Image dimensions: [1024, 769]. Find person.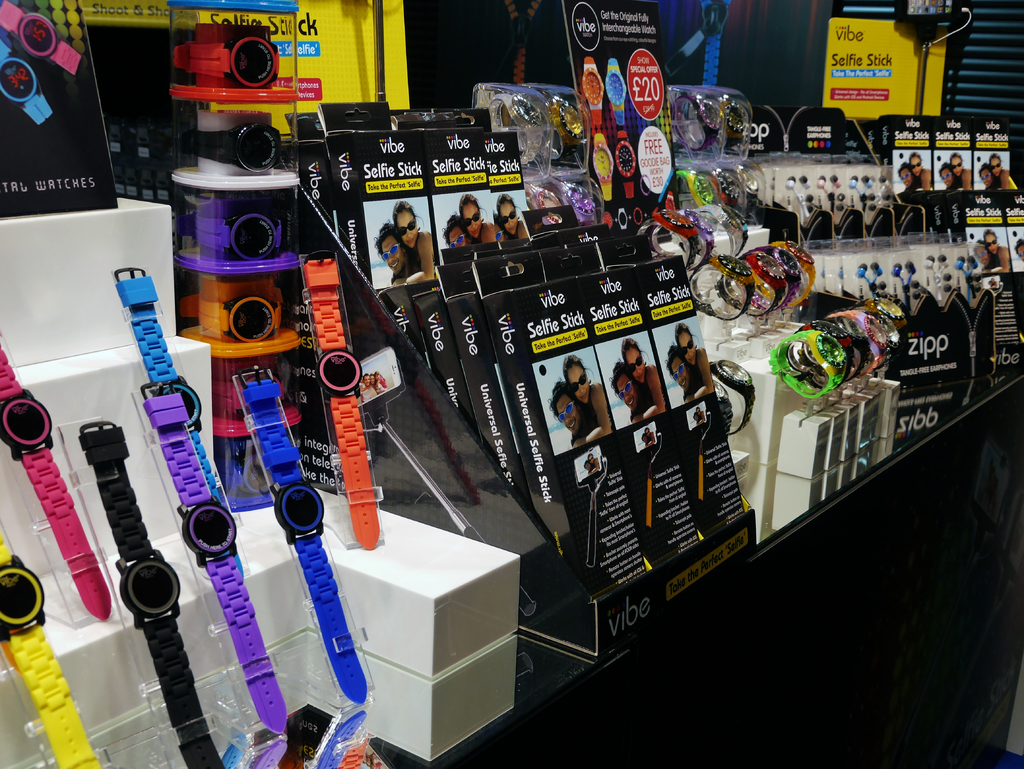
{"left": 669, "top": 323, "right": 717, "bottom": 391}.
